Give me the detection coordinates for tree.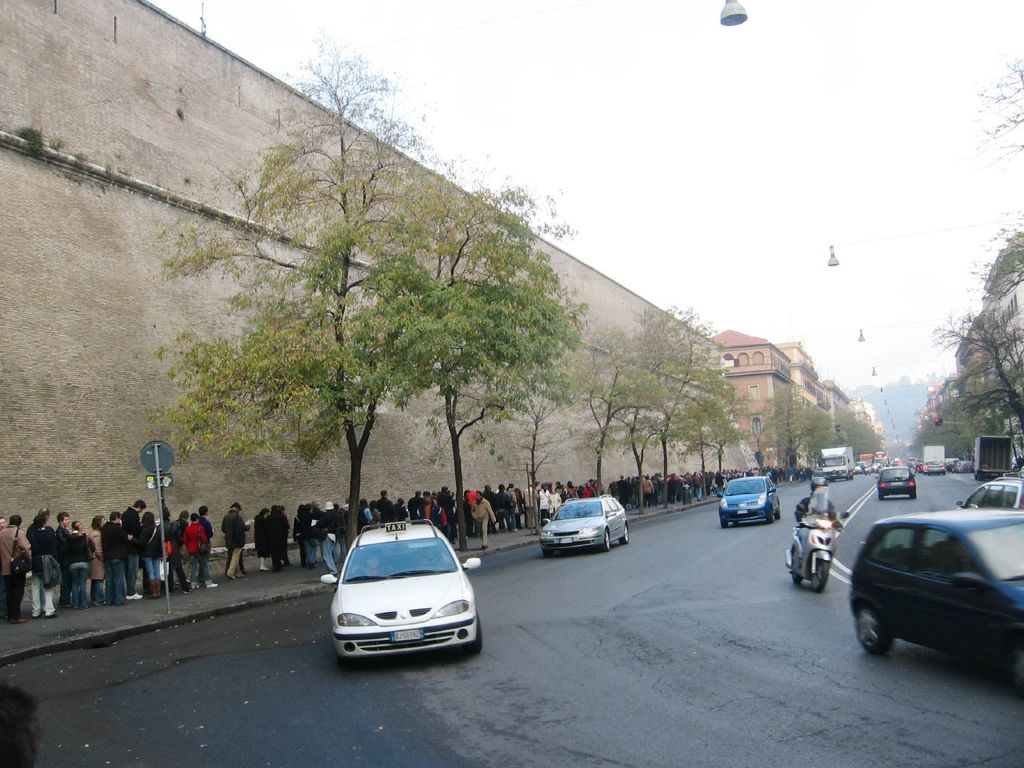
[left=370, top=168, right=581, bottom=560].
